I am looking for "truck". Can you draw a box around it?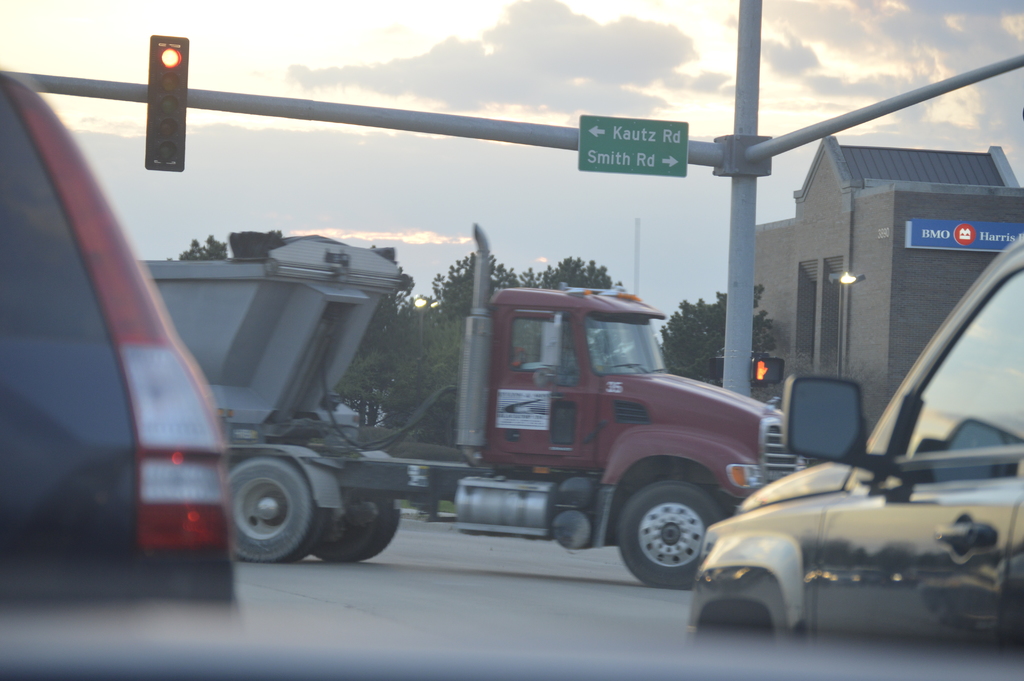
Sure, the bounding box is (103,268,816,601).
